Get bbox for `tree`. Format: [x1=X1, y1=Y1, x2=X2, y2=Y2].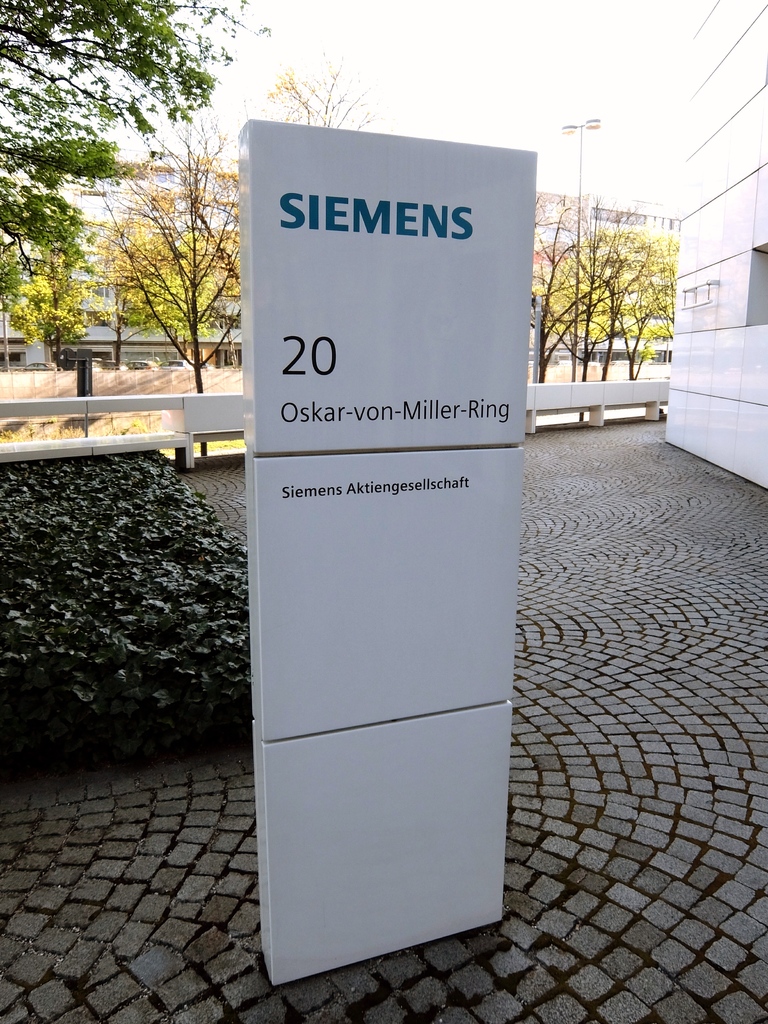
[x1=0, y1=0, x2=266, y2=363].
